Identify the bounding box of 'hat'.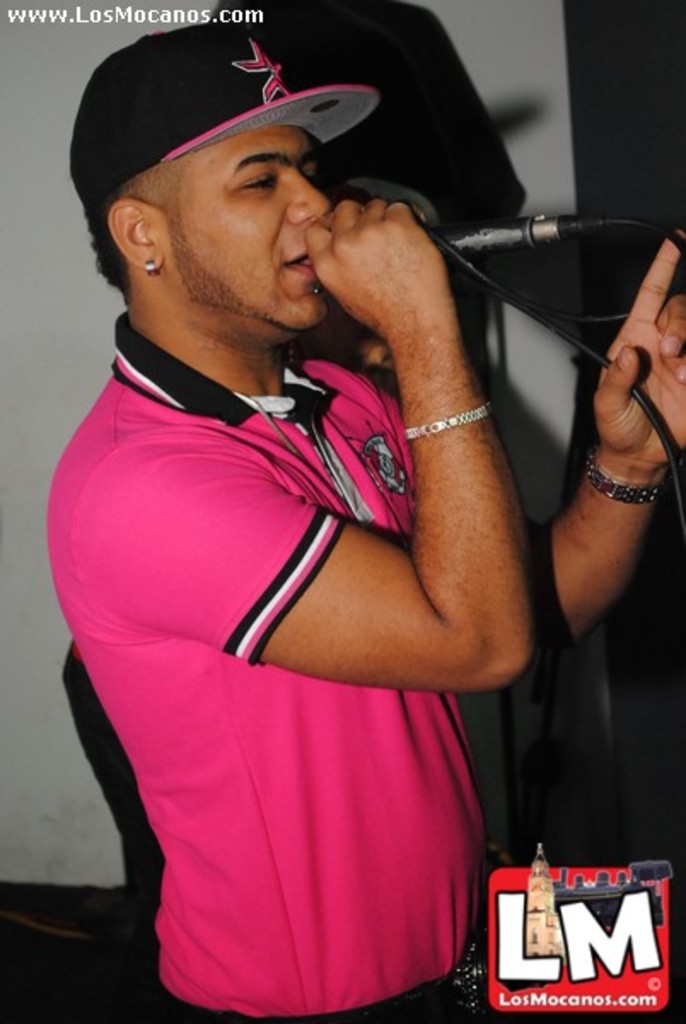
BBox(70, 14, 381, 201).
